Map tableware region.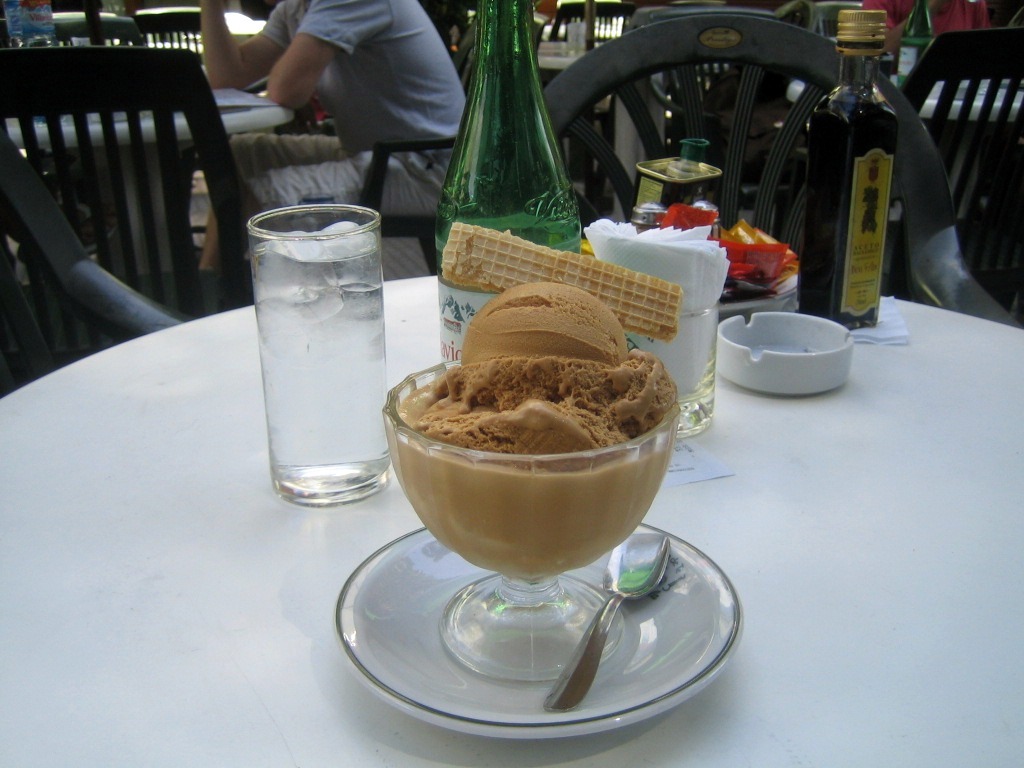
Mapped to crop(545, 525, 676, 714).
